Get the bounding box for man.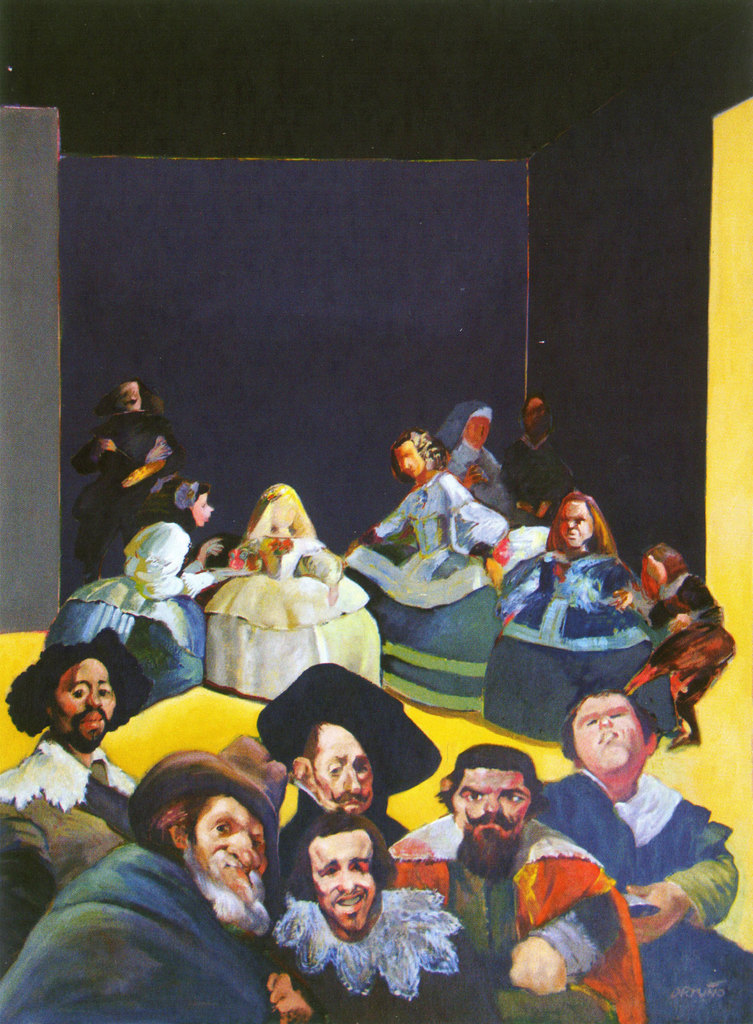
[x1=260, y1=817, x2=499, y2=1023].
